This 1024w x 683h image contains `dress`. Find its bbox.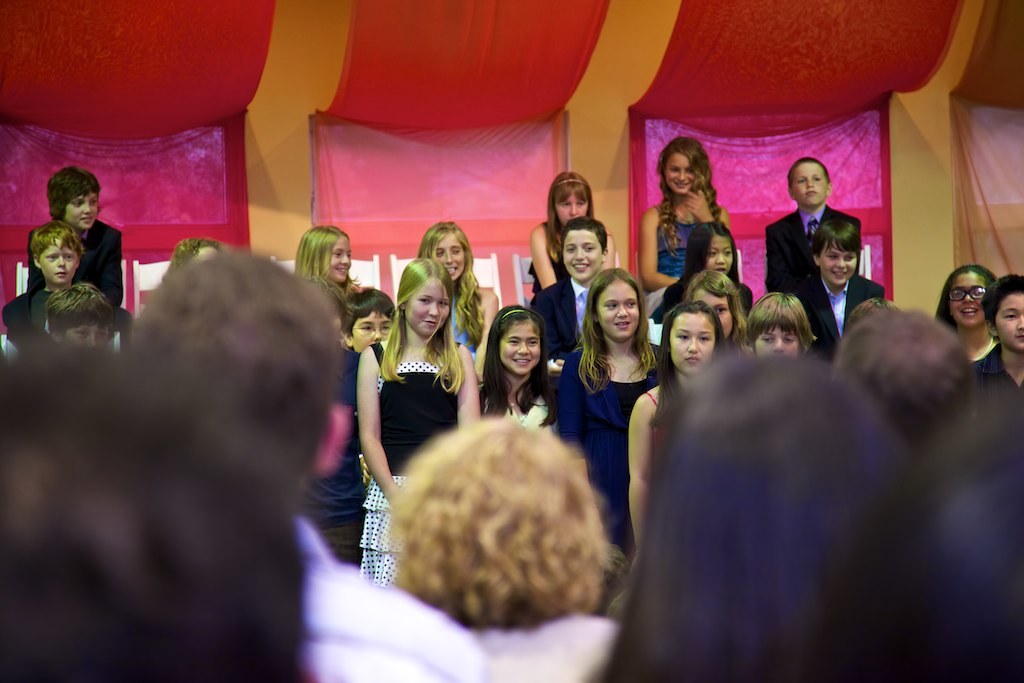
<box>484,371,572,426</box>.
